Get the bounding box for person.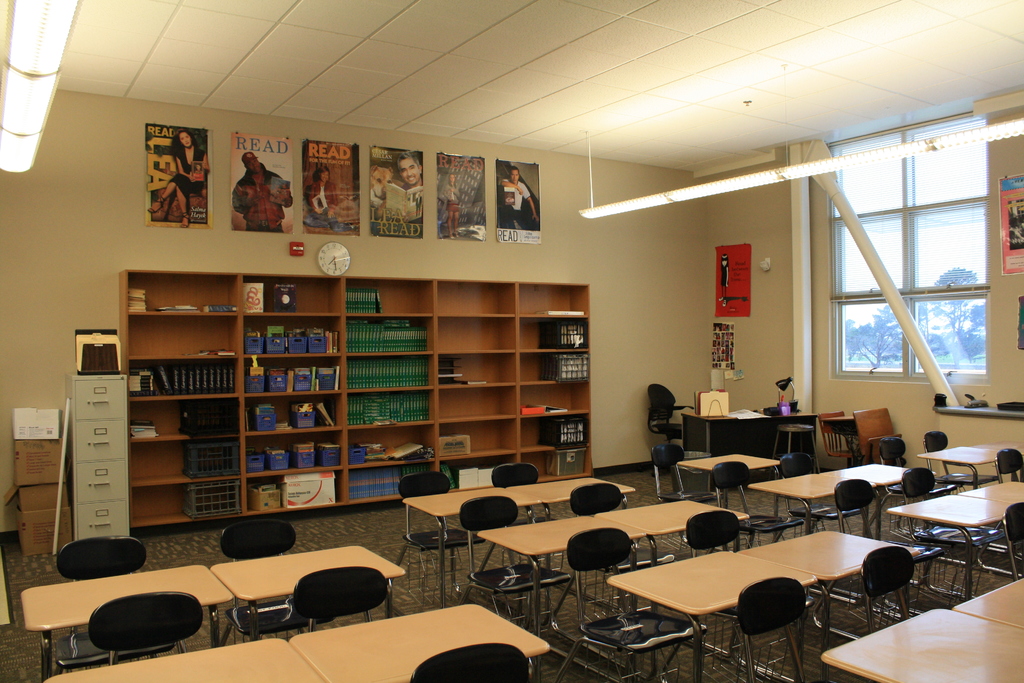
crop(436, 173, 463, 238).
